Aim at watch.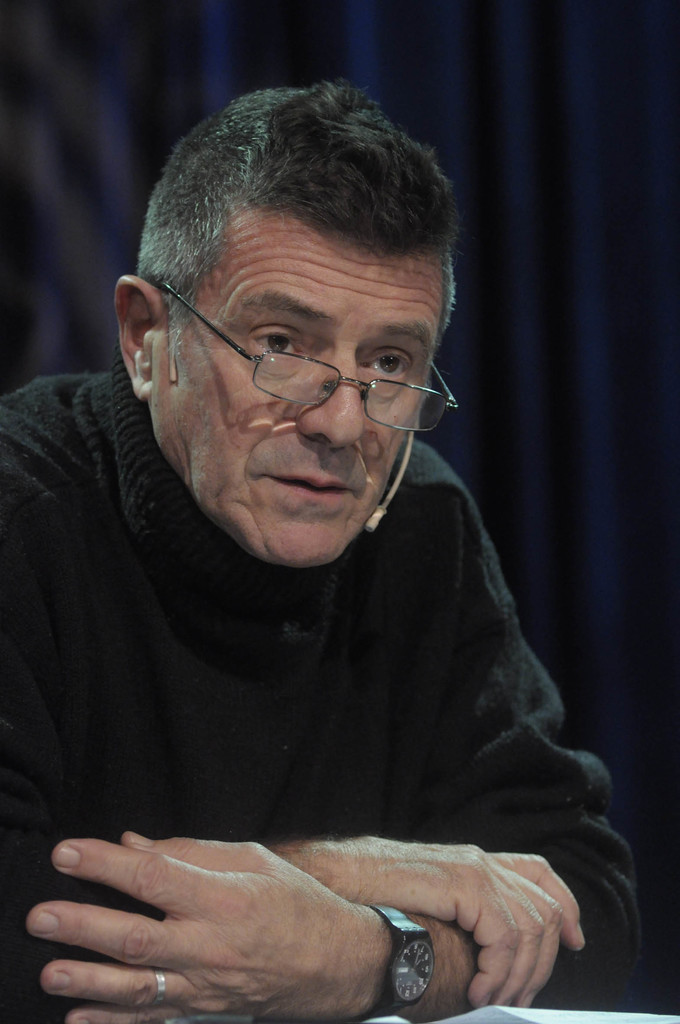
Aimed at l=364, t=904, r=435, b=1017.
